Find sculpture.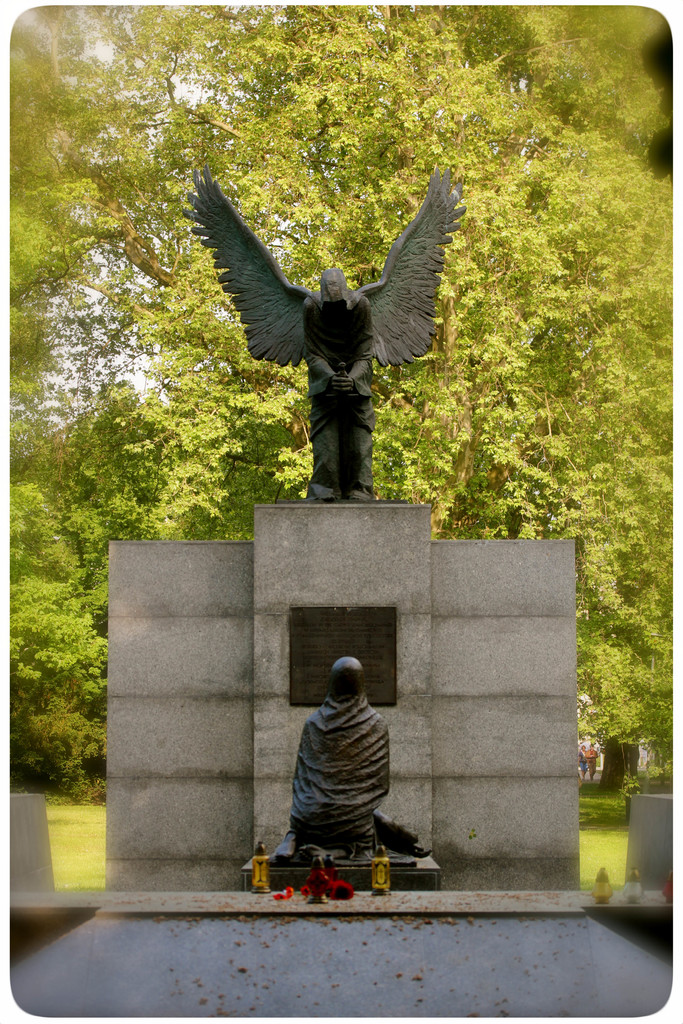
{"left": 253, "top": 653, "right": 437, "bottom": 895}.
